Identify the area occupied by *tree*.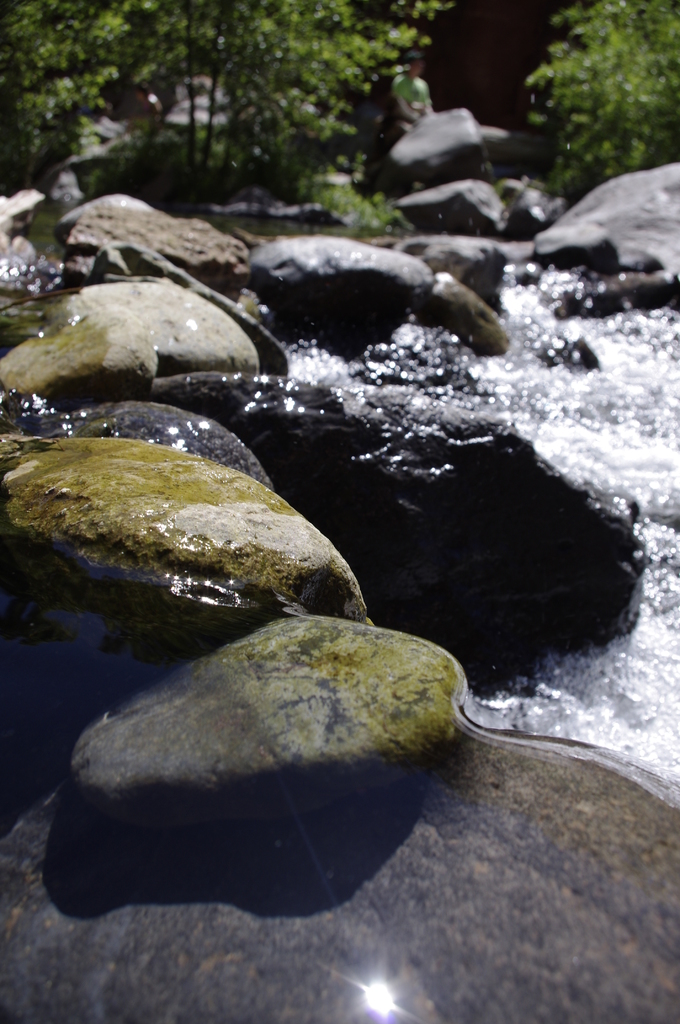
Area: 0,0,446,232.
